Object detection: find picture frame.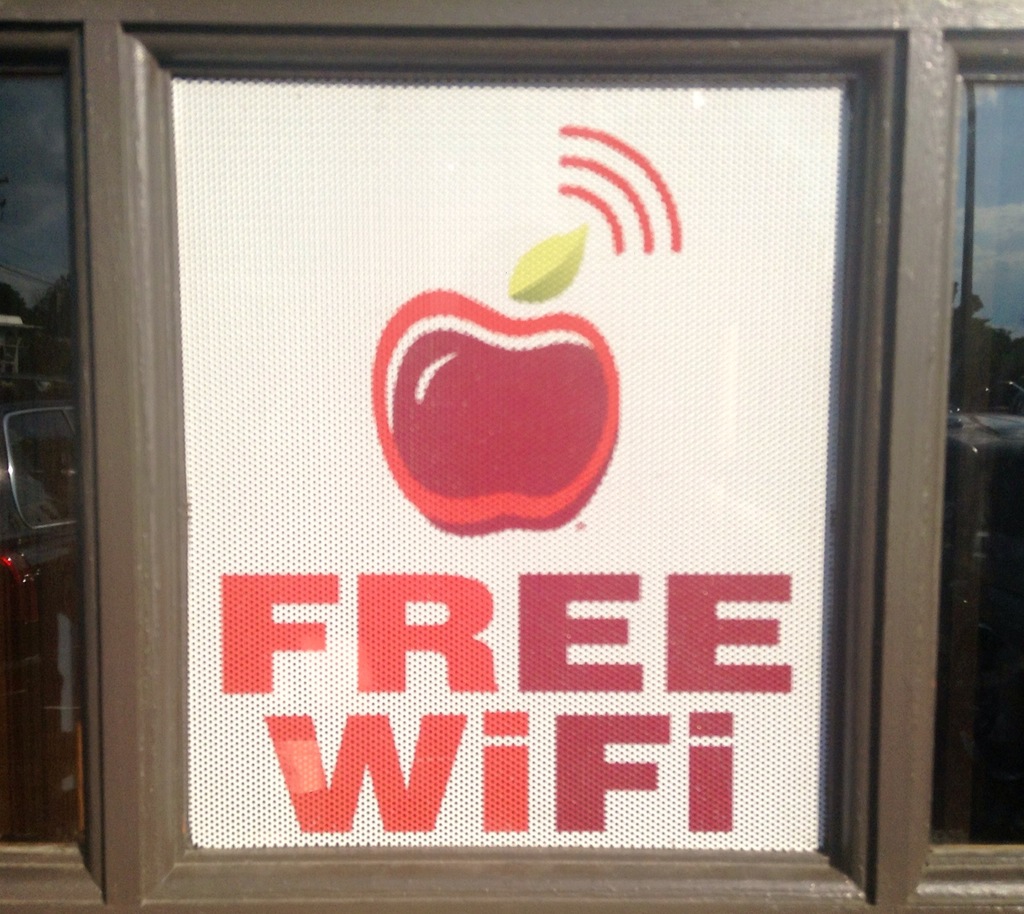
l=54, t=3, r=975, b=913.
